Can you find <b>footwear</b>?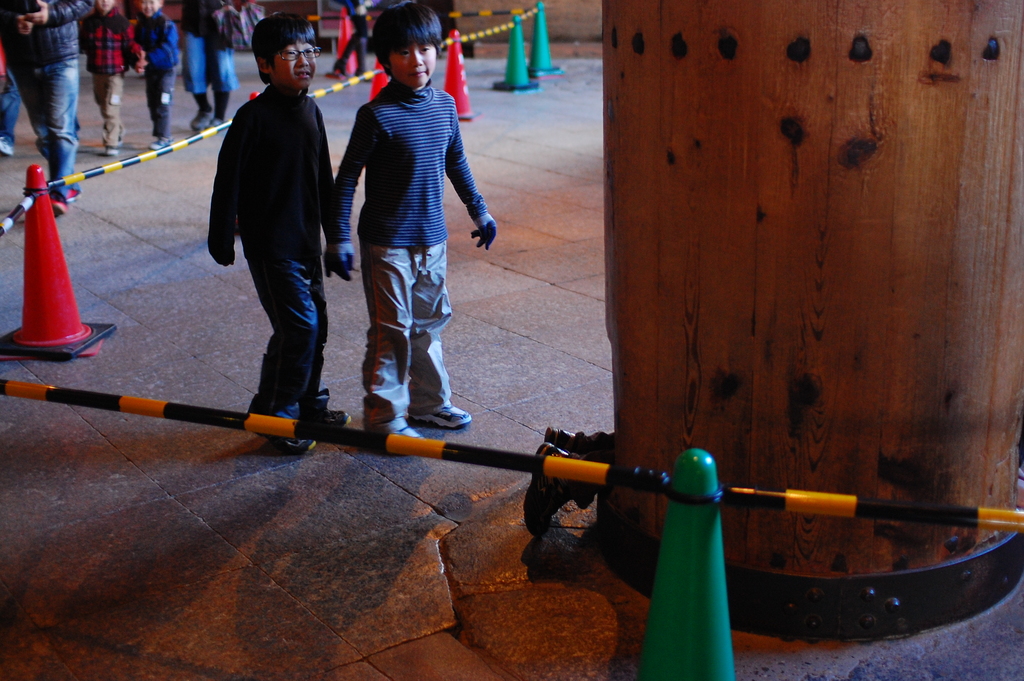
Yes, bounding box: <bbox>147, 136, 173, 151</bbox>.
